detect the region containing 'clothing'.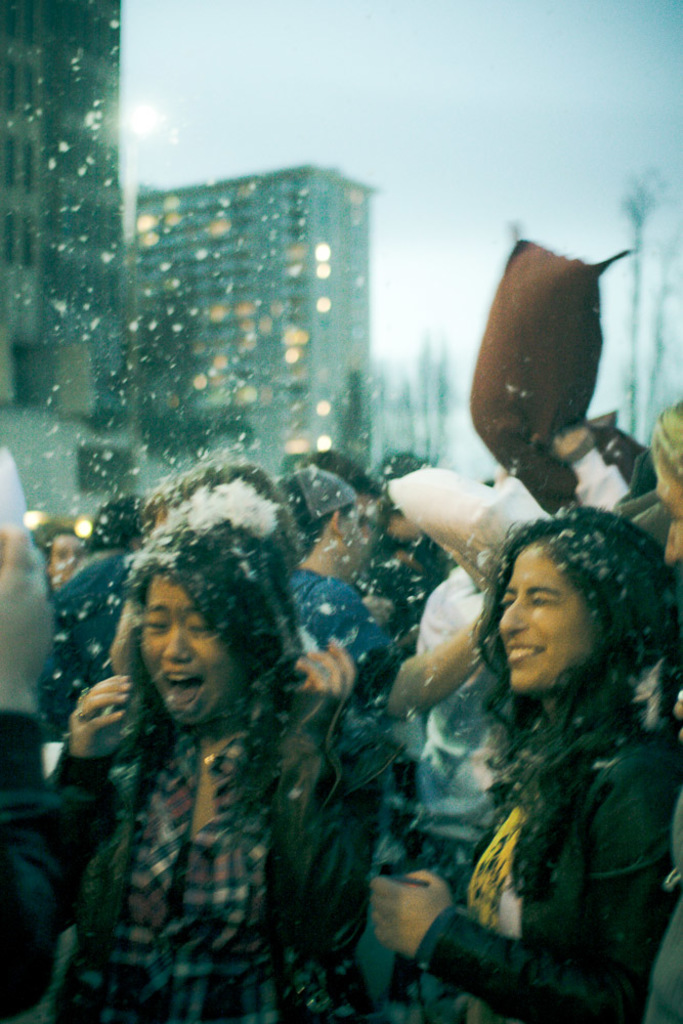
285 564 400 677.
